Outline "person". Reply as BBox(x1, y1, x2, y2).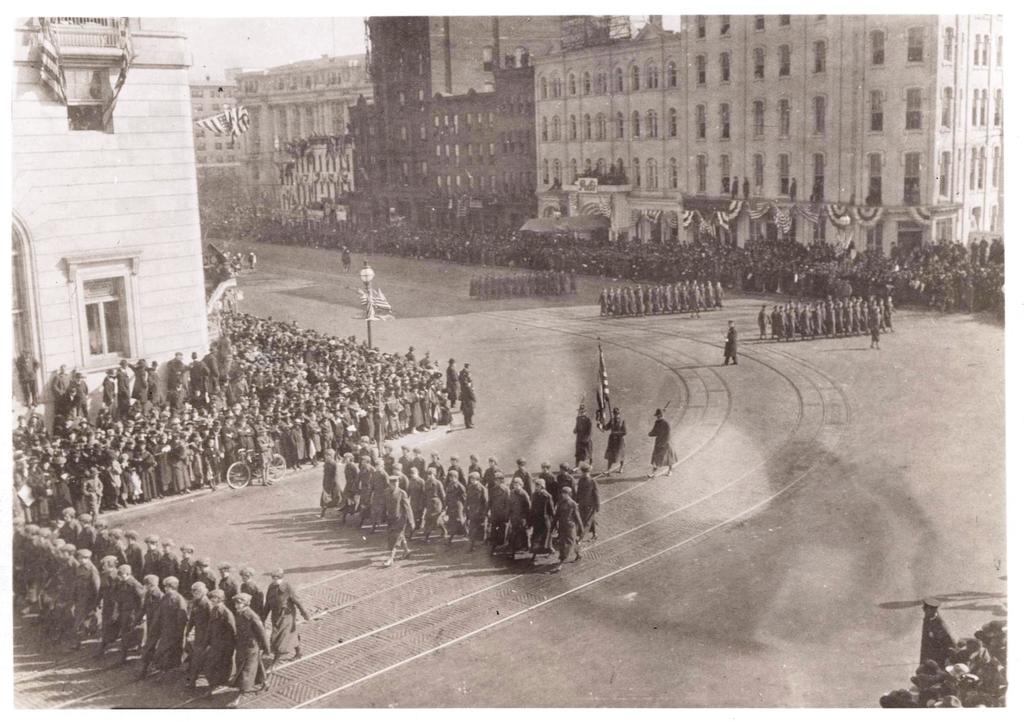
BBox(645, 404, 682, 479).
